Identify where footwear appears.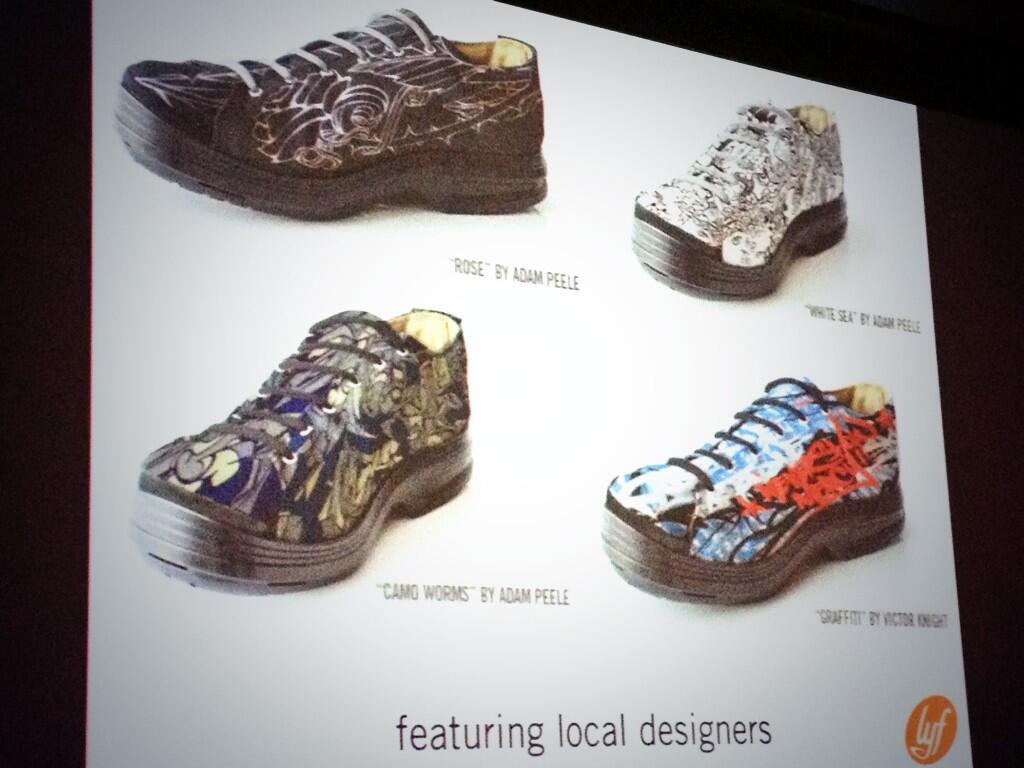
Appears at (left=597, top=379, right=919, bottom=602).
